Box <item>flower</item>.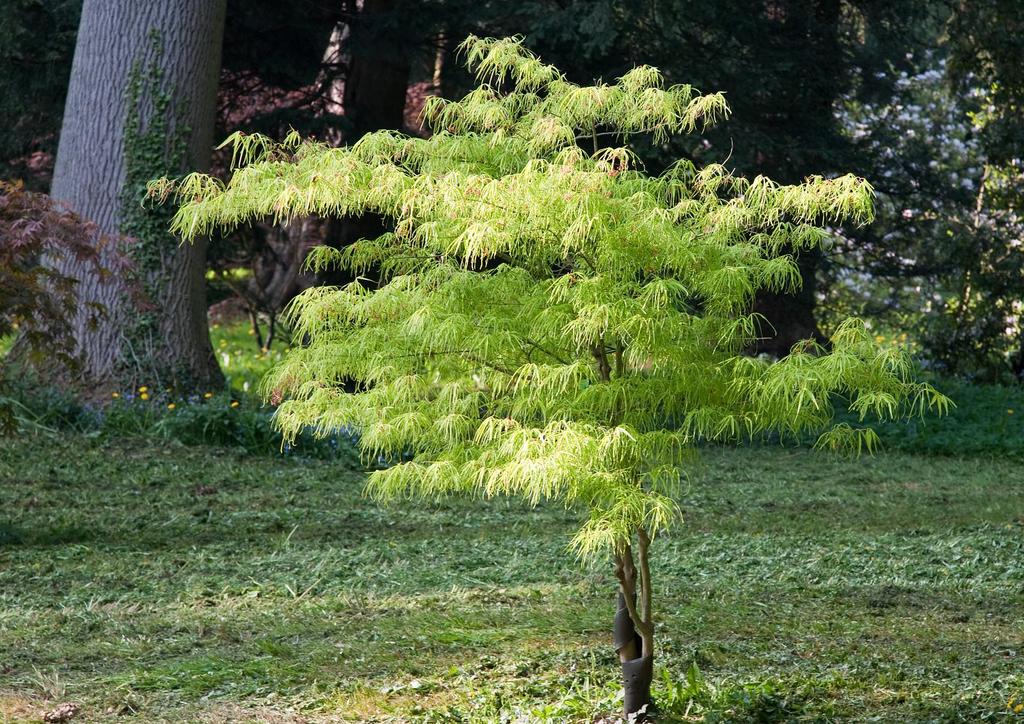
<box>134,382,149,389</box>.
